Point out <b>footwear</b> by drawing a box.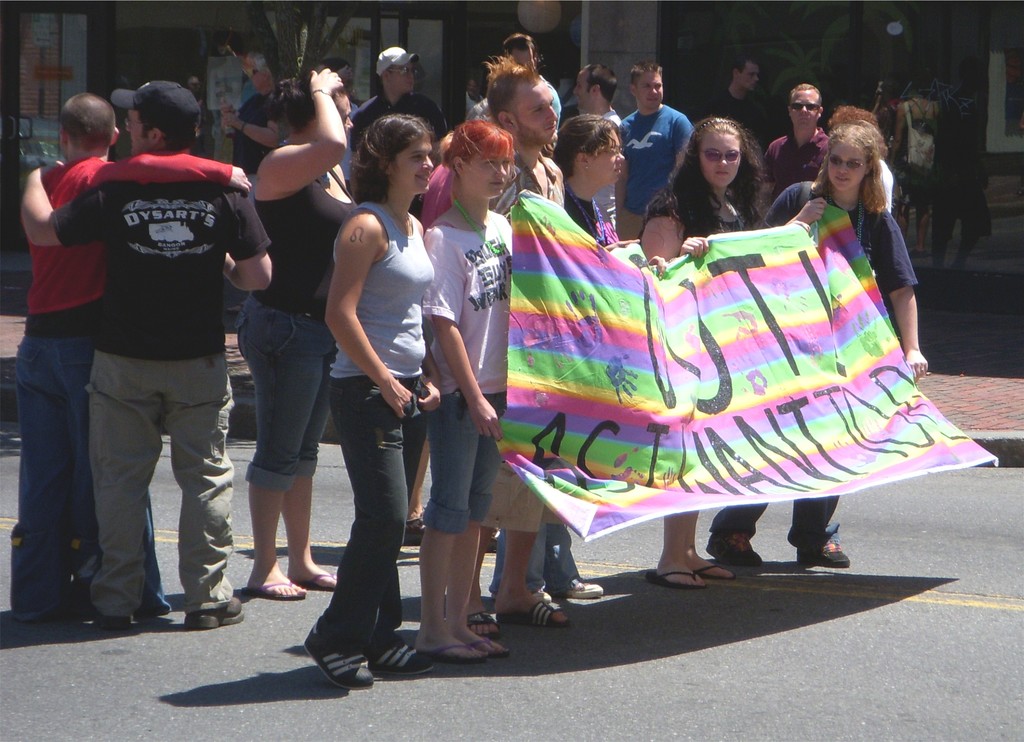
crop(527, 586, 552, 602).
